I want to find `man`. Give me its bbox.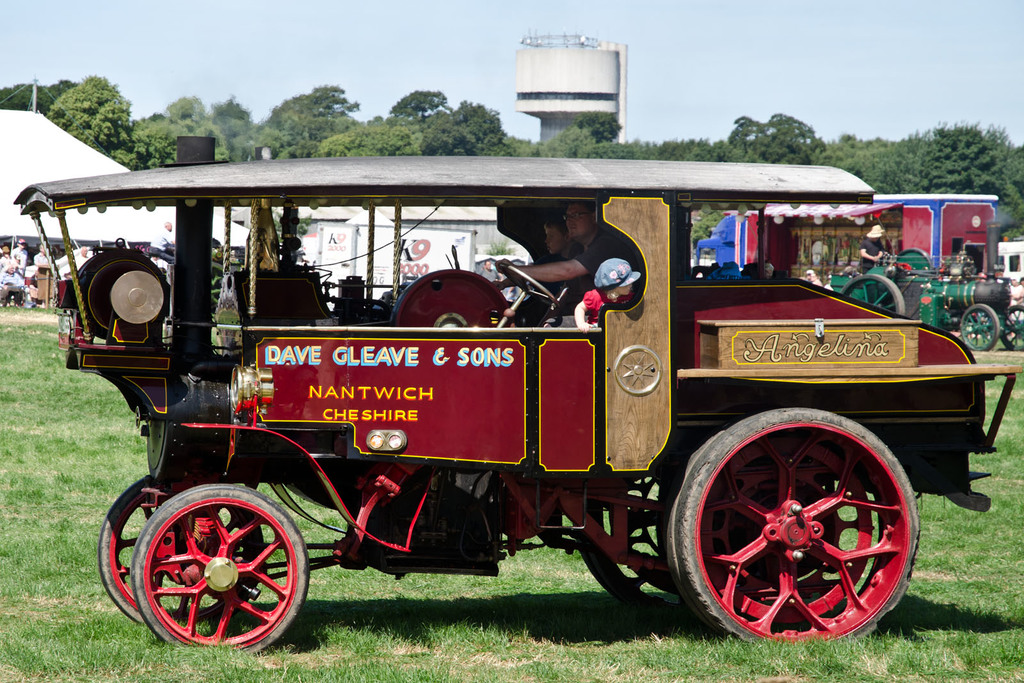
<bbox>10, 236, 30, 268</bbox>.
